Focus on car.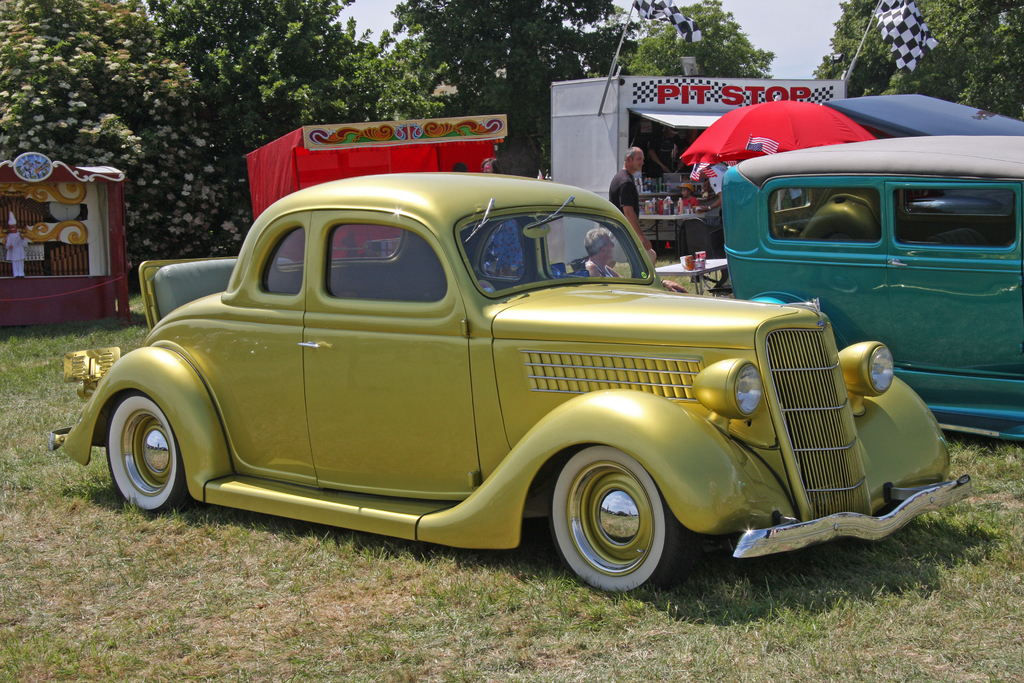
Focused at box=[62, 127, 950, 613].
